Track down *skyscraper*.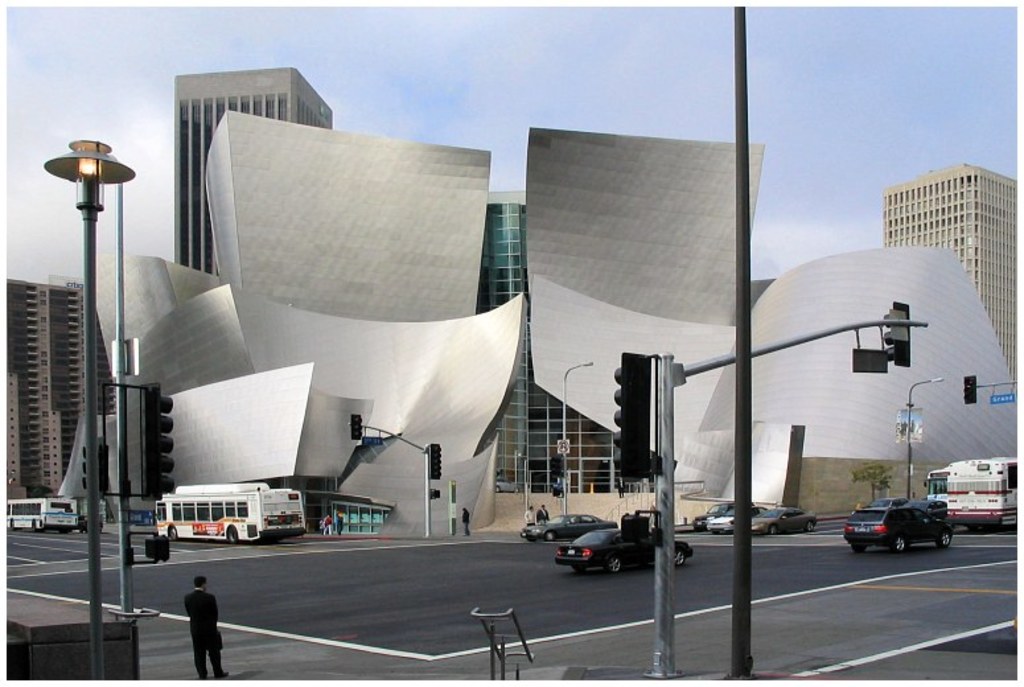
Tracked to <box>879,164,1015,371</box>.
